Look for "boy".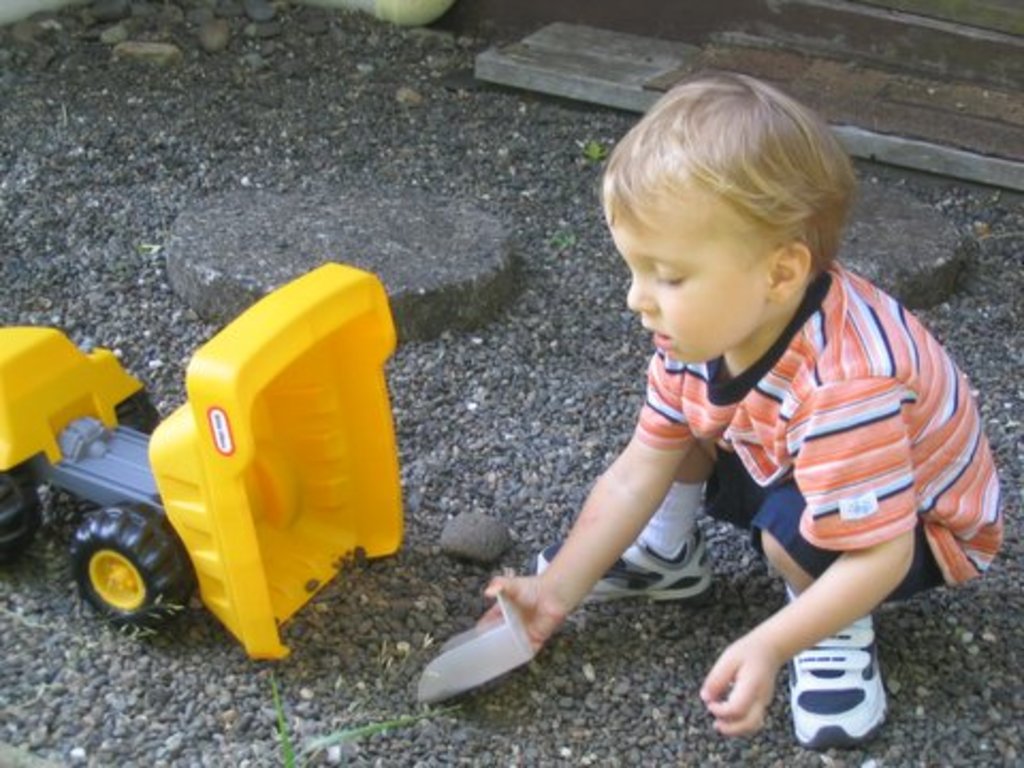
Found: locate(469, 70, 958, 721).
